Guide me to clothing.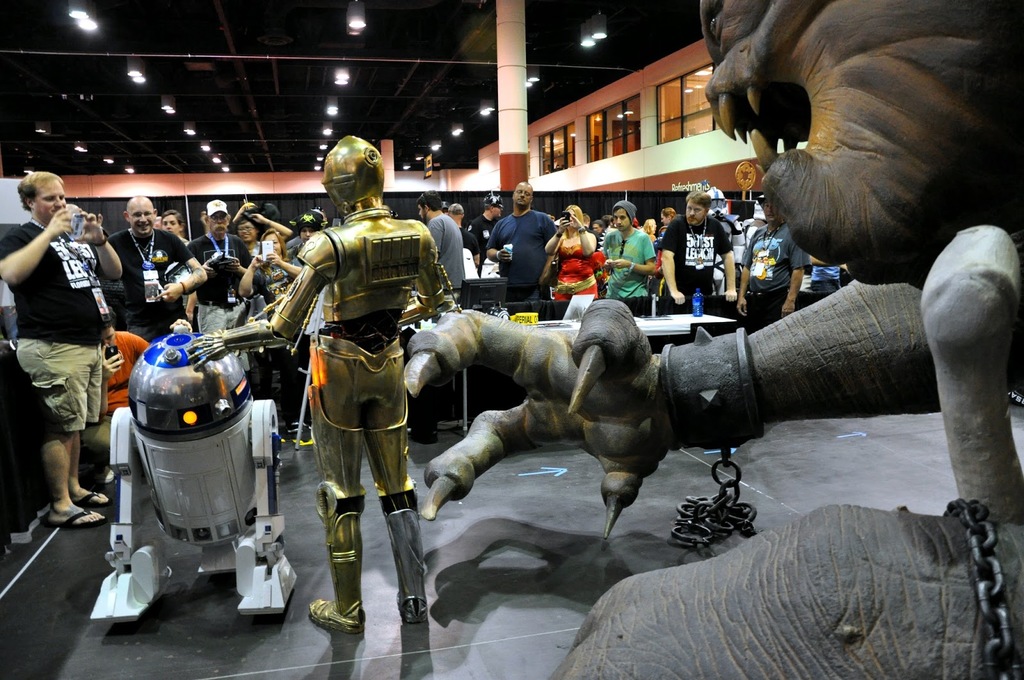
Guidance: {"x1": 13, "y1": 179, "x2": 111, "y2": 521}.
